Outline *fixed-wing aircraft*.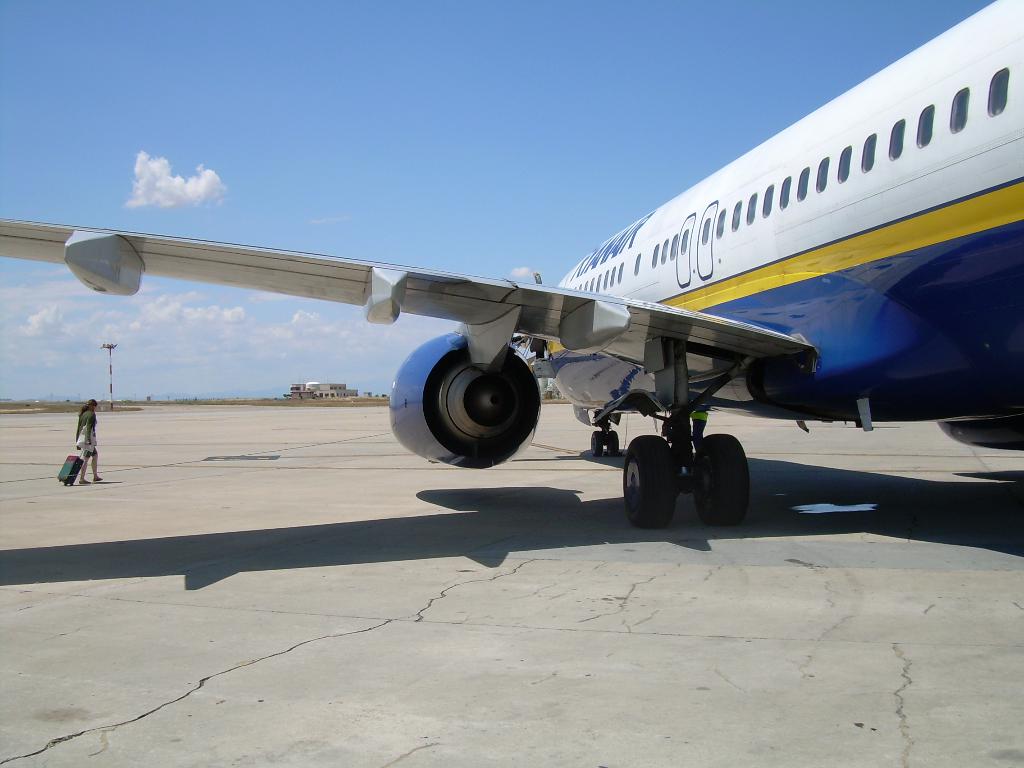
Outline: [left=0, top=0, right=1023, bottom=536].
